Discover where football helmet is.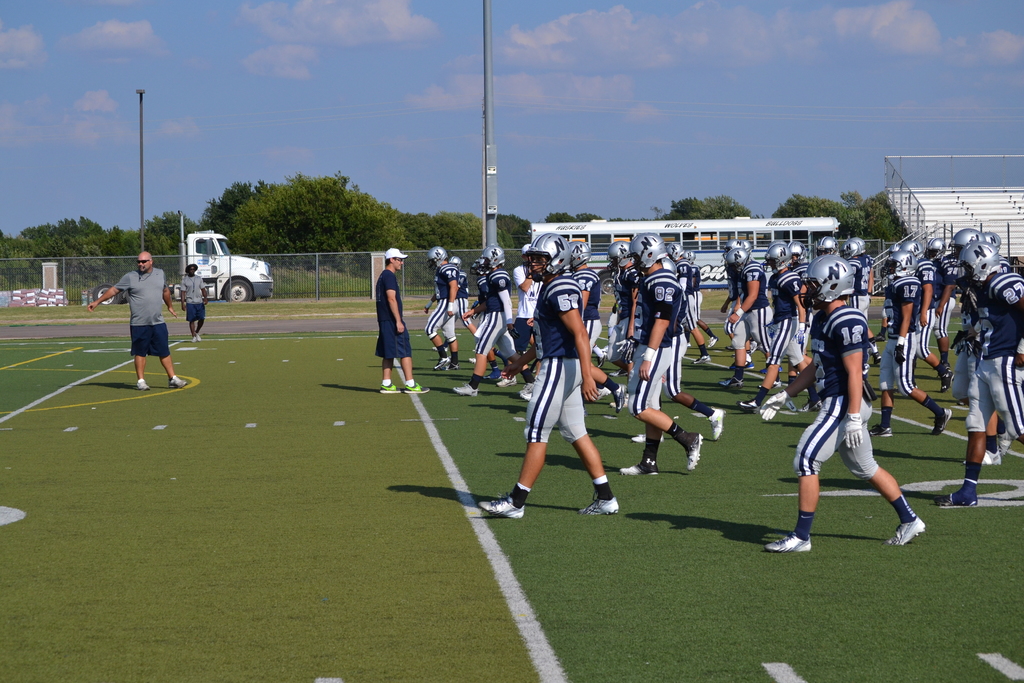
Discovered at 719, 241, 742, 259.
